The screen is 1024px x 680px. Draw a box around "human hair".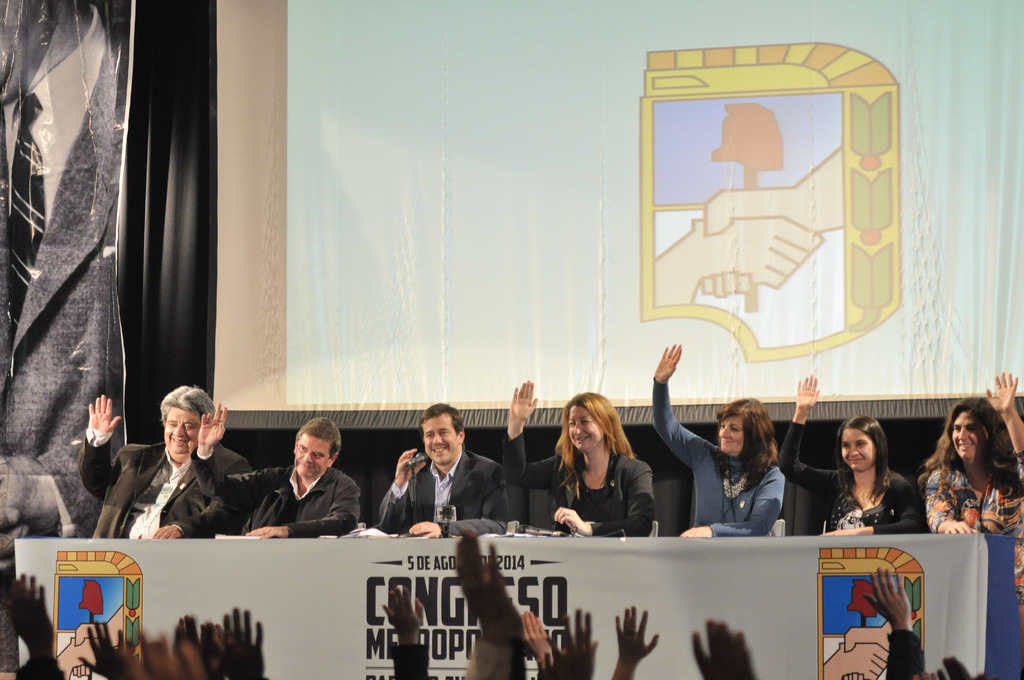
716,396,781,498.
